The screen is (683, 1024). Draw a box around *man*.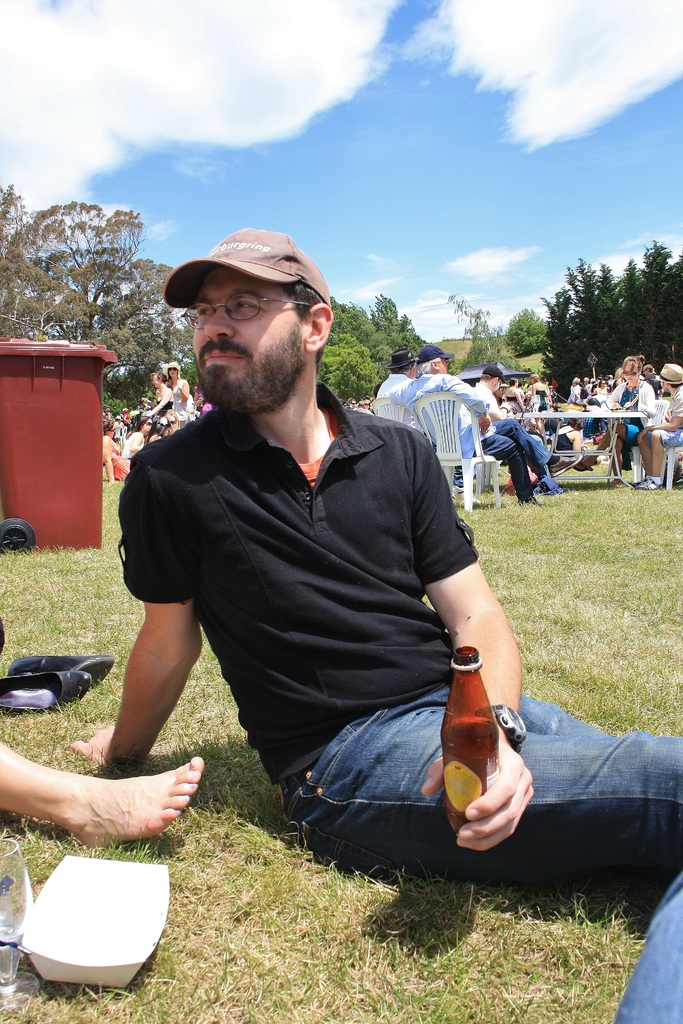
(636,364,682,488).
